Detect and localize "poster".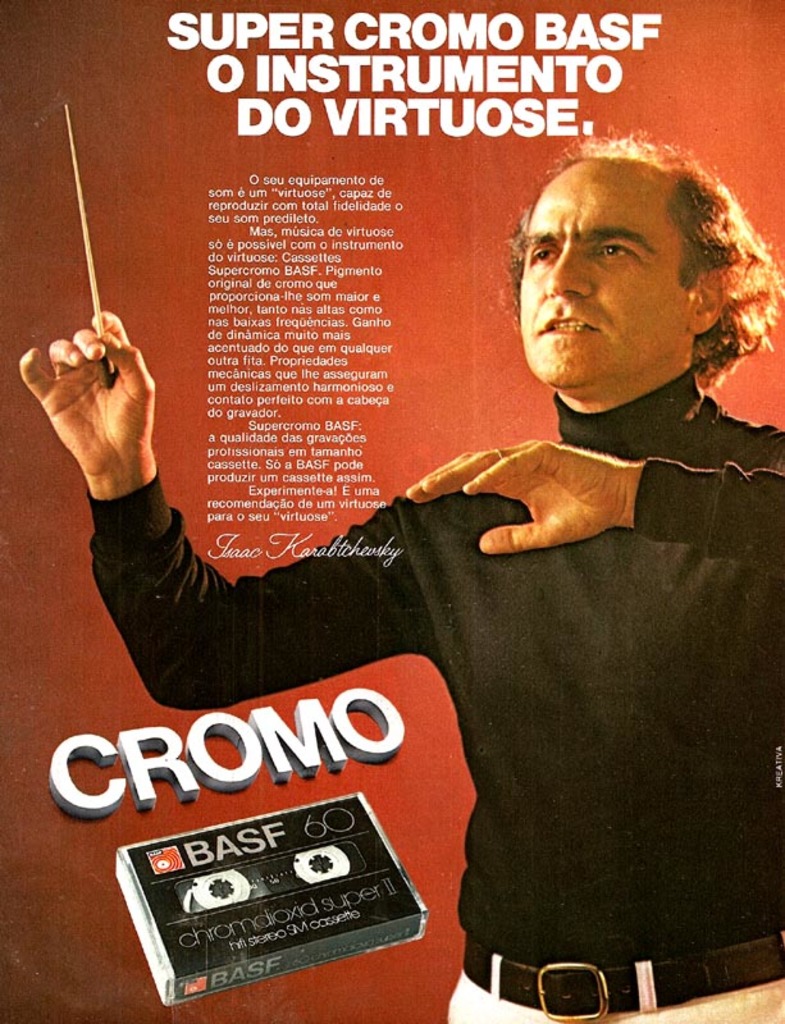
Localized at region(0, 0, 784, 1023).
